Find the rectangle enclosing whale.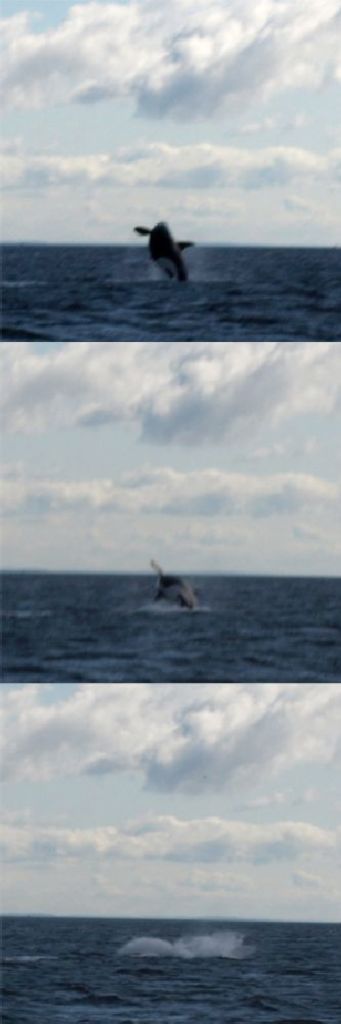
BBox(132, 218, 200, 281).
